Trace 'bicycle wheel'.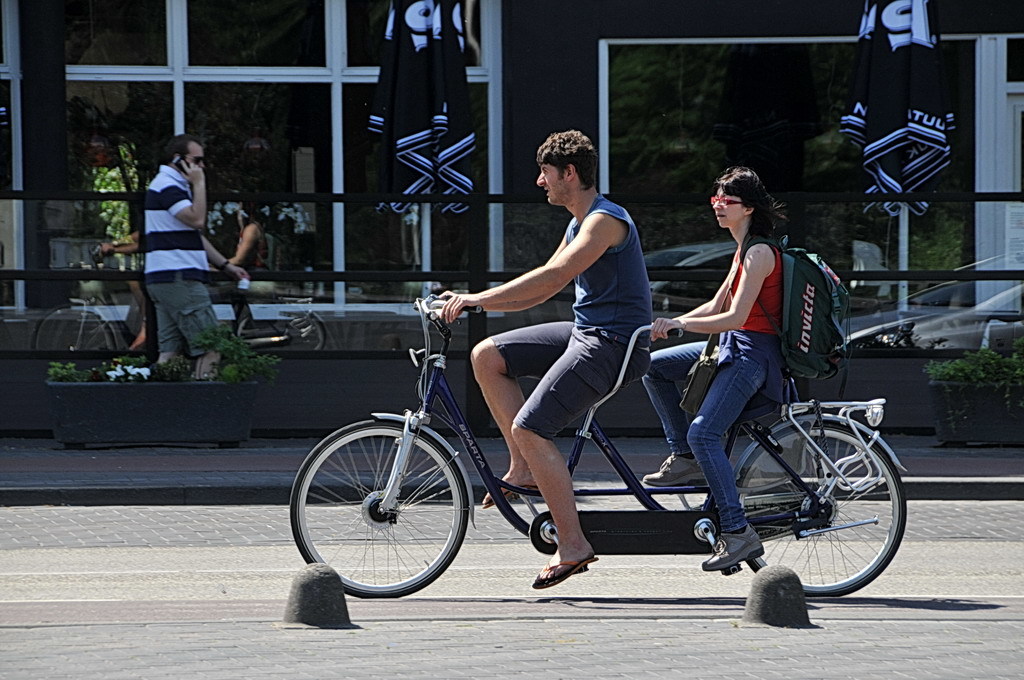
Traced to bbox=[736, 422, 911, 597].
